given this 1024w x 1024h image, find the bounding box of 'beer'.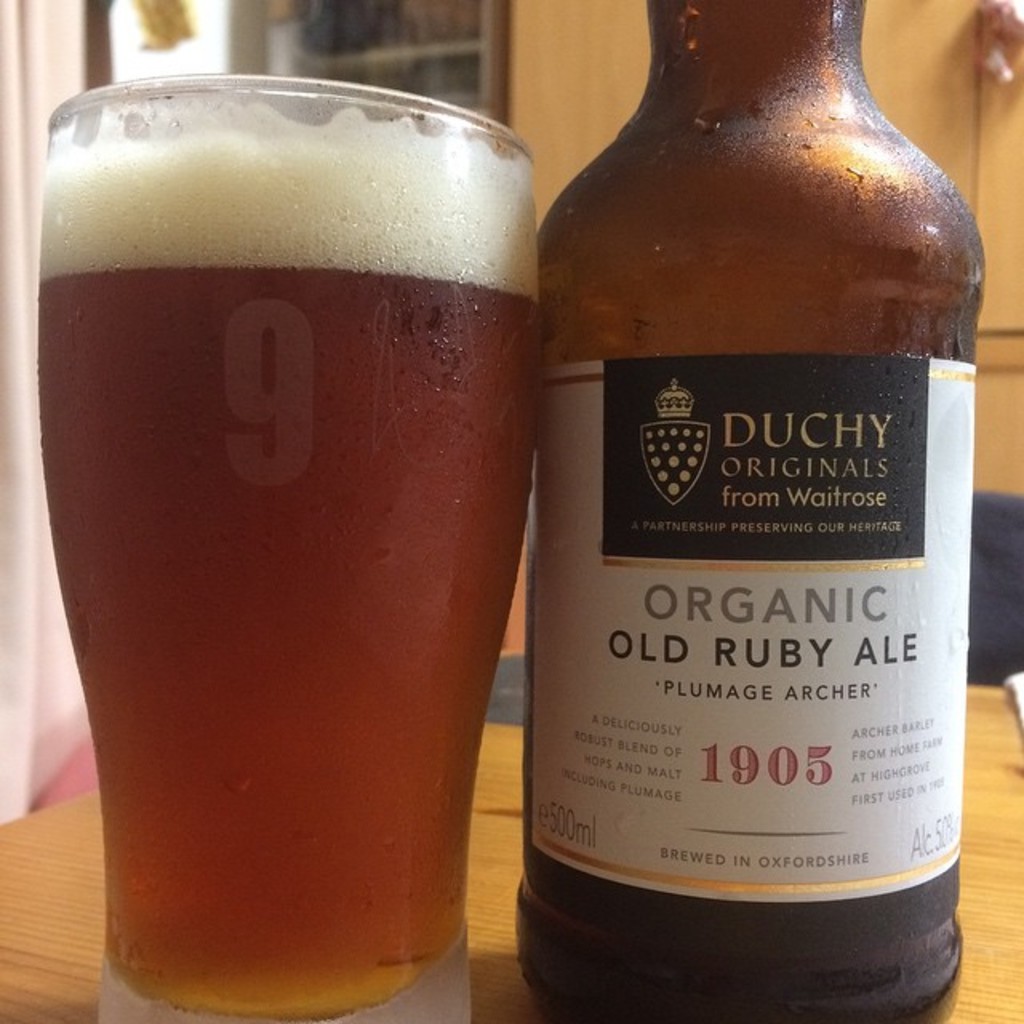
box=[32, 82, 541, 1022].
